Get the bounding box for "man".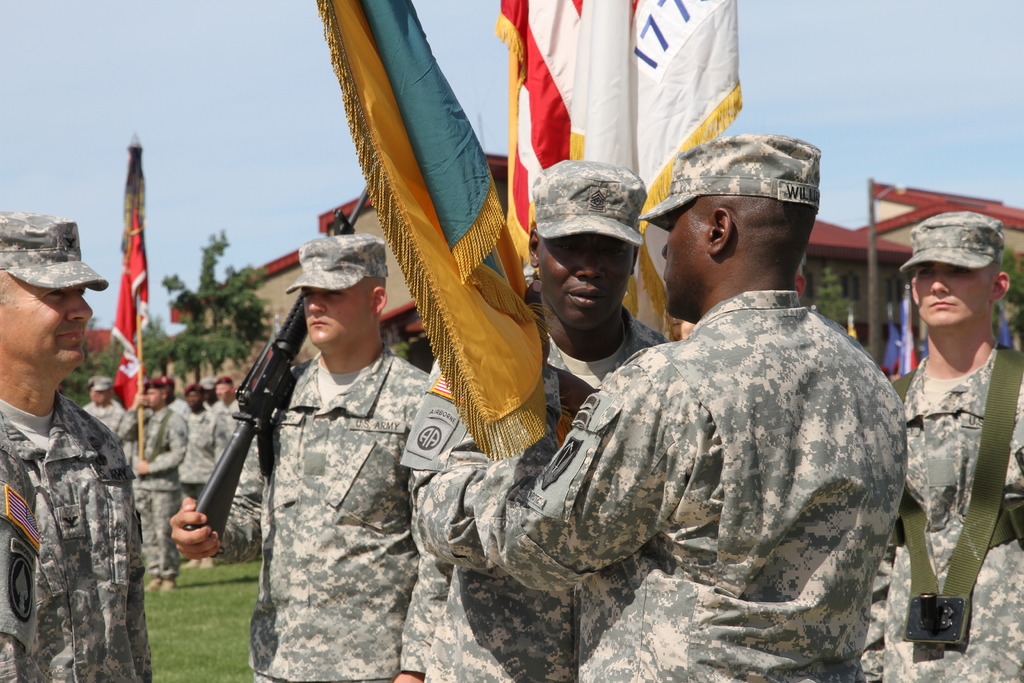
box=[850, 208, 1023, 682].
